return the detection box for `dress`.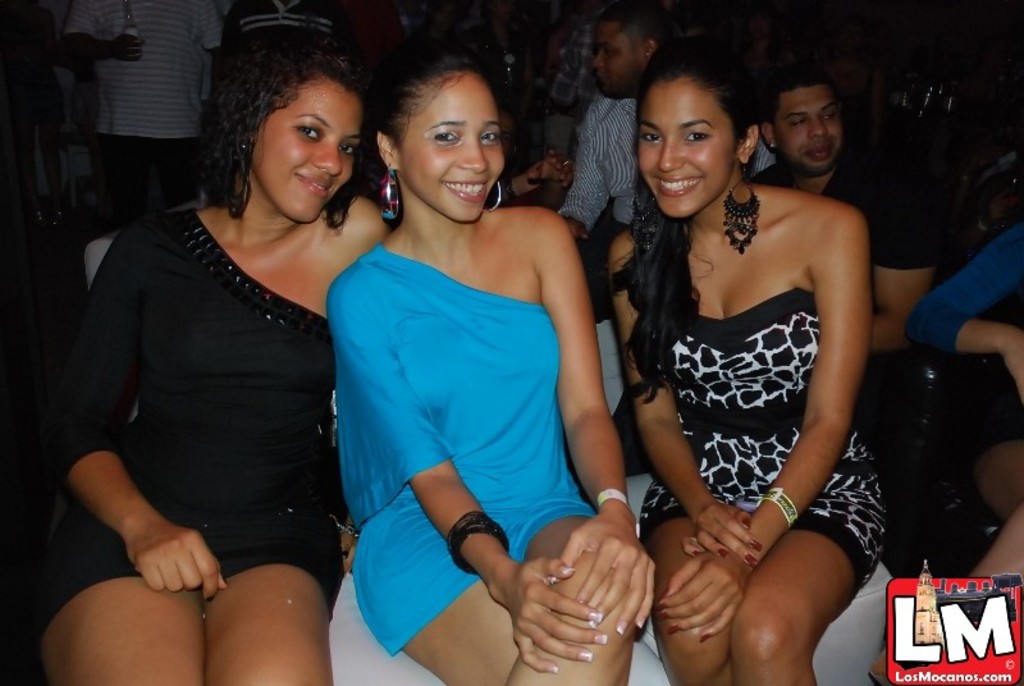
4, 207, 339, 648.
